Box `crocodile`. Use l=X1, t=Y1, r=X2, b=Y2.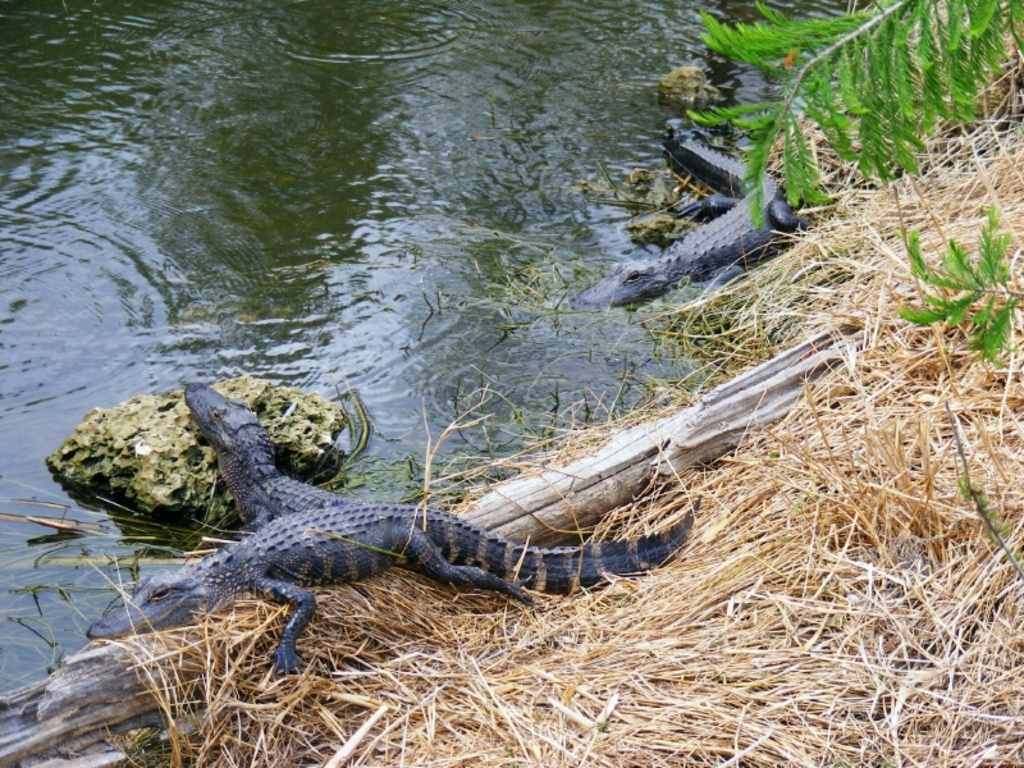
l=571, t=132, r=808, b=305.
